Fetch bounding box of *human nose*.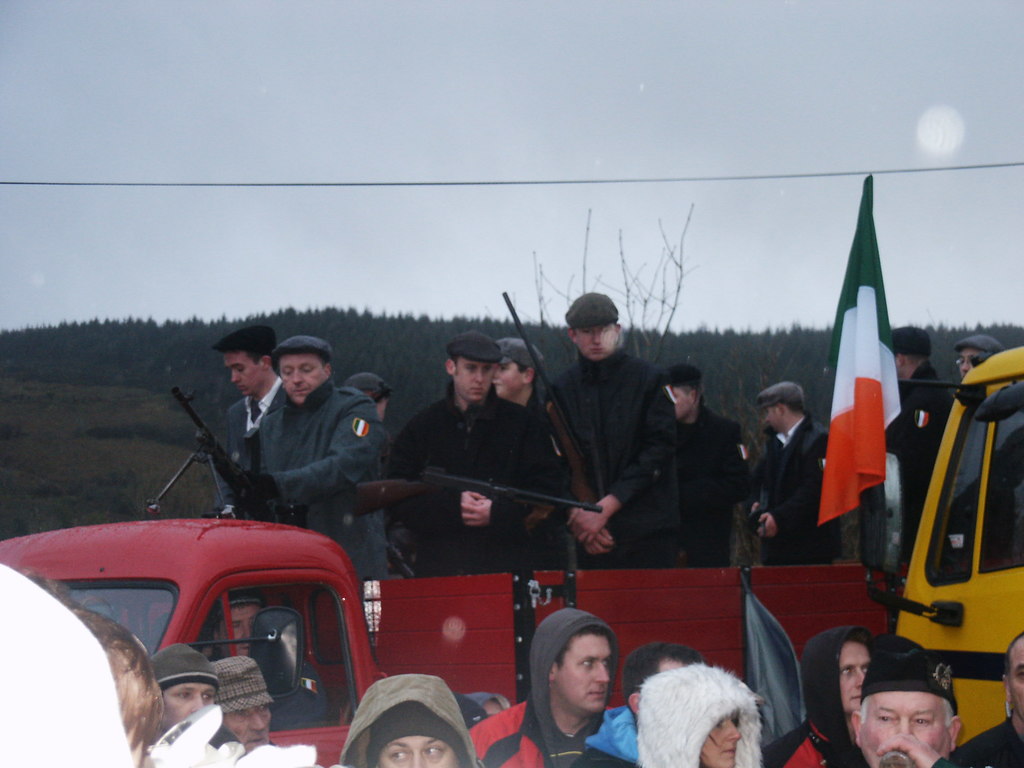
Bbox: BBox(727, 717, 740, 741).
